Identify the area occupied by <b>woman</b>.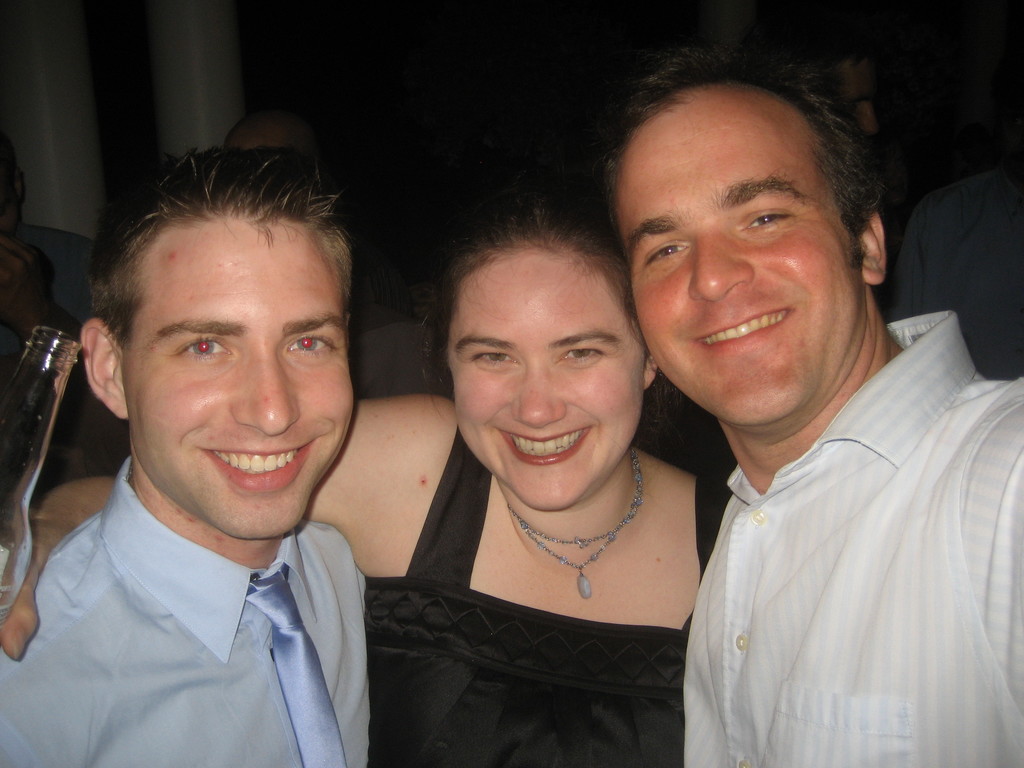
Area: 0,183,741,767.
